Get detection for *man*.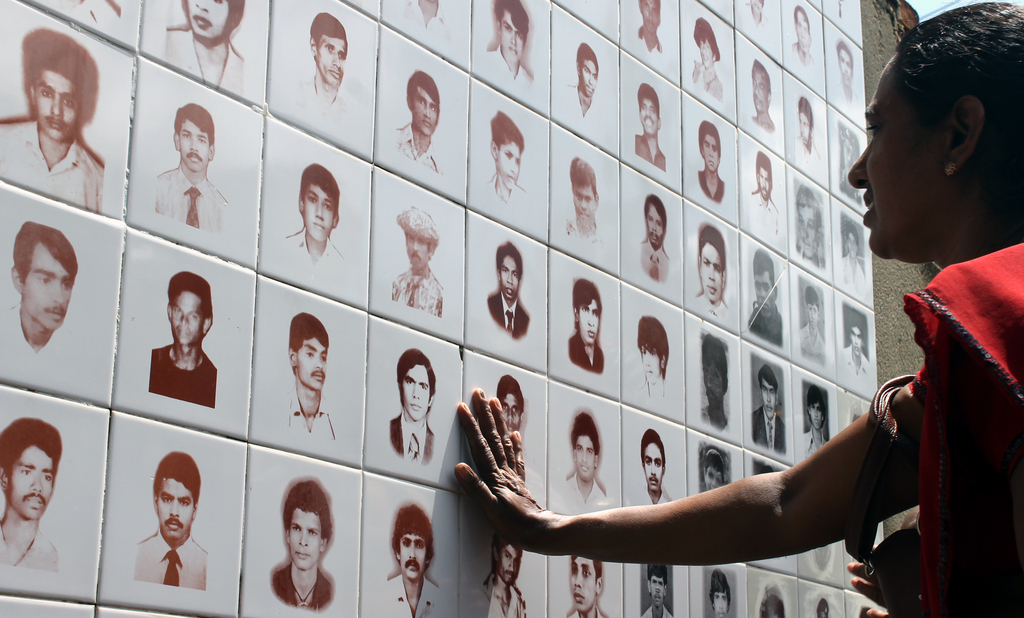
Detection: (391, 70, 444, 174).
